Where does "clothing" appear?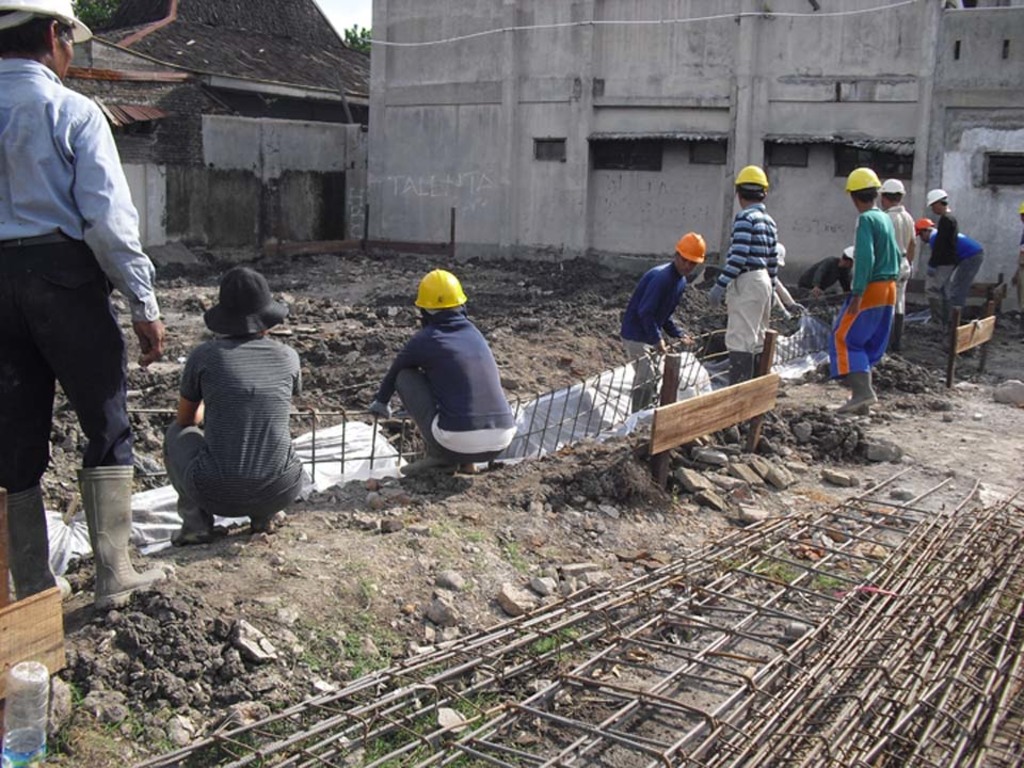
Appears at BBox(688, 205, 777, 394).
